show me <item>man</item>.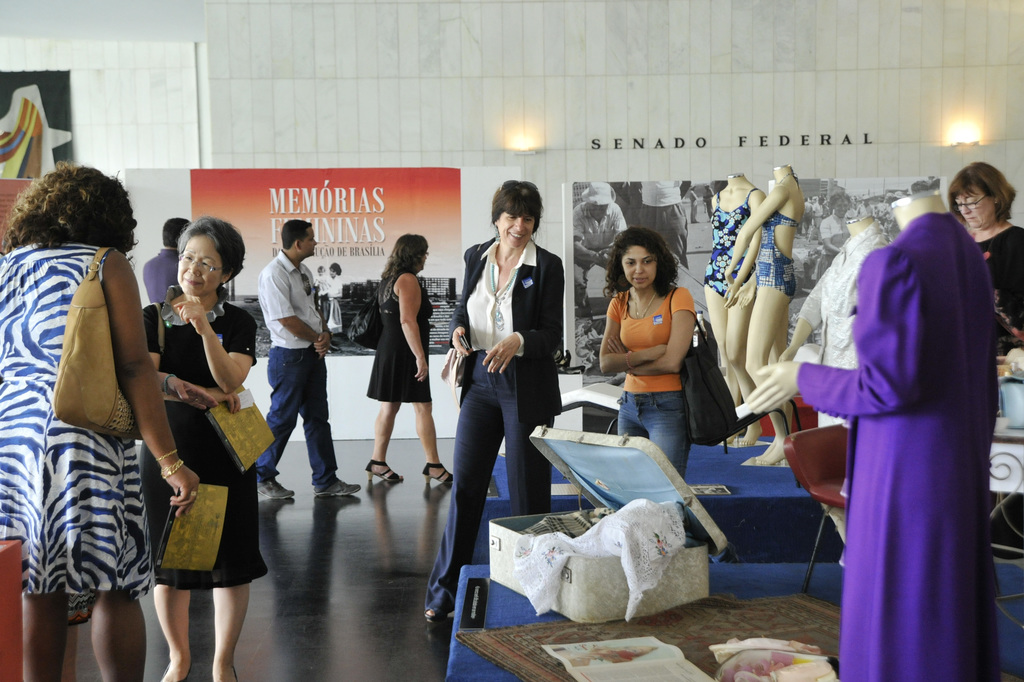
<item>man</item> is here: bbox=(143, 218, 191, 308).
